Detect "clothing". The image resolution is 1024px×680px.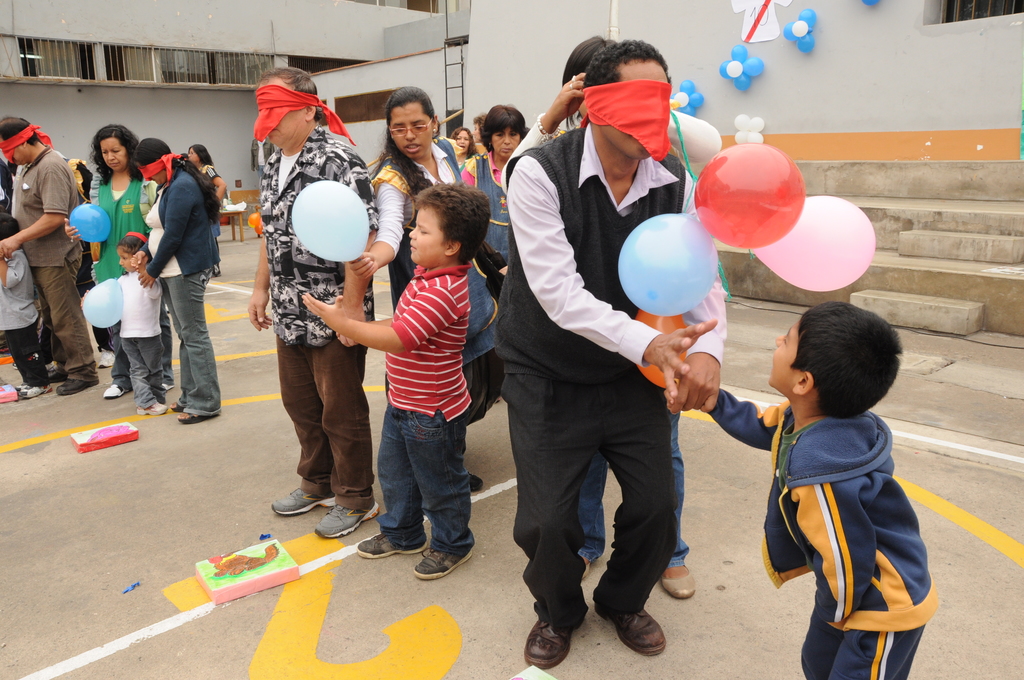
(141,165,216,416).
